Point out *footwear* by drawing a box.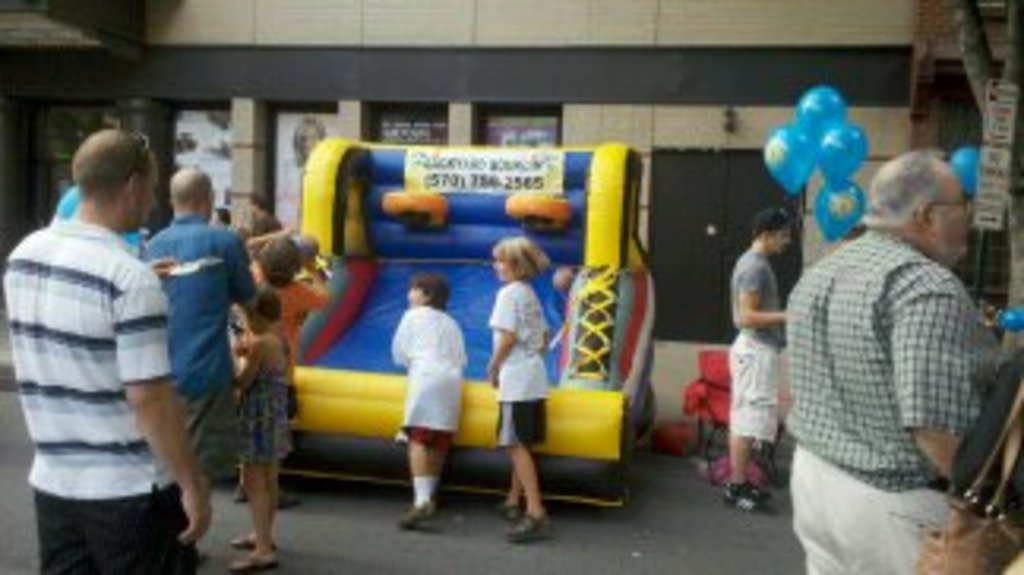
x1=746 y1=483 x2=771 y2=505.
